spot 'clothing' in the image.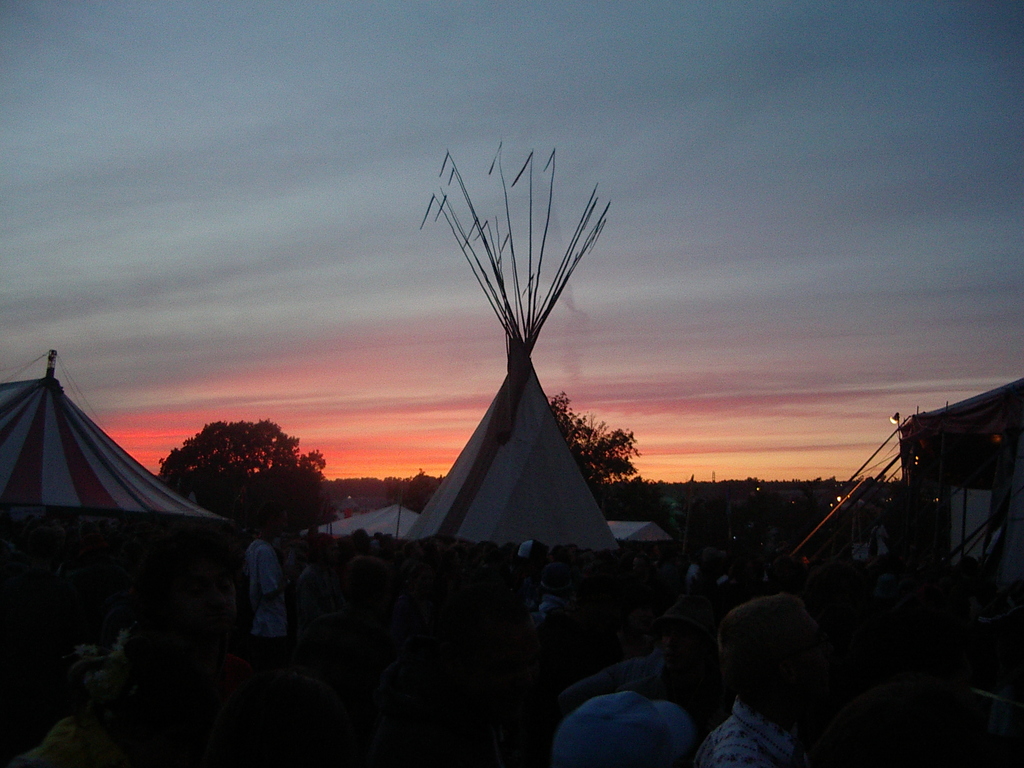
'clothing' found at crop(682, 703, 797, 767).
